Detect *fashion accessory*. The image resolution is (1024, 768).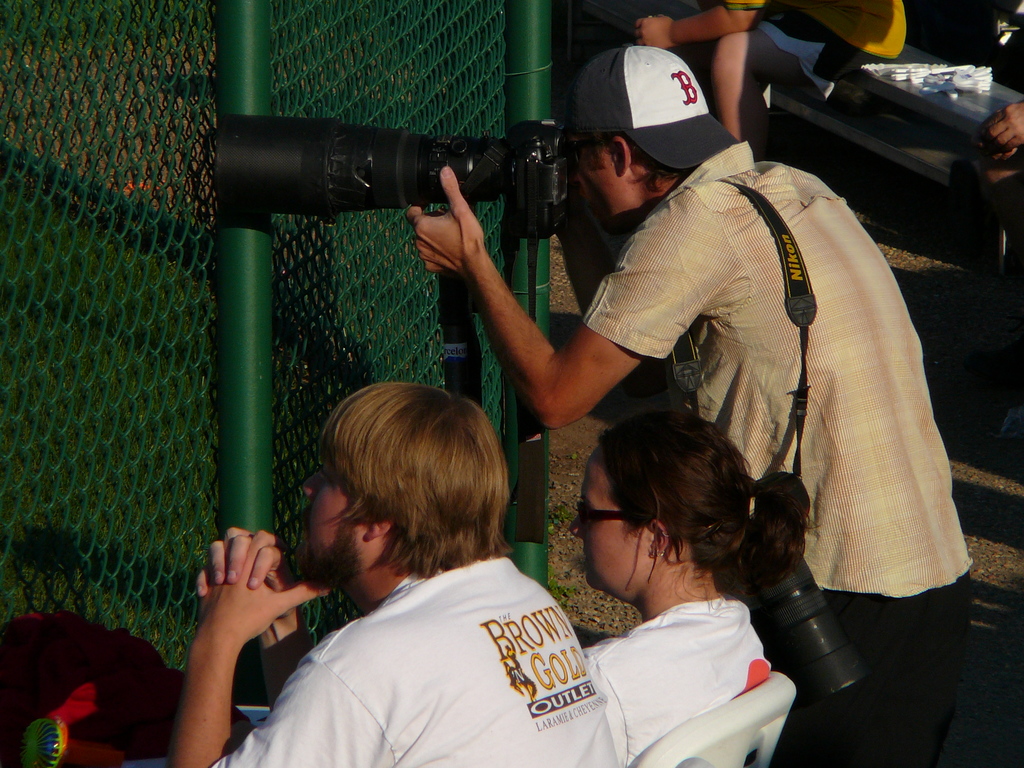
l=658, t=527, r=671, b=539.
